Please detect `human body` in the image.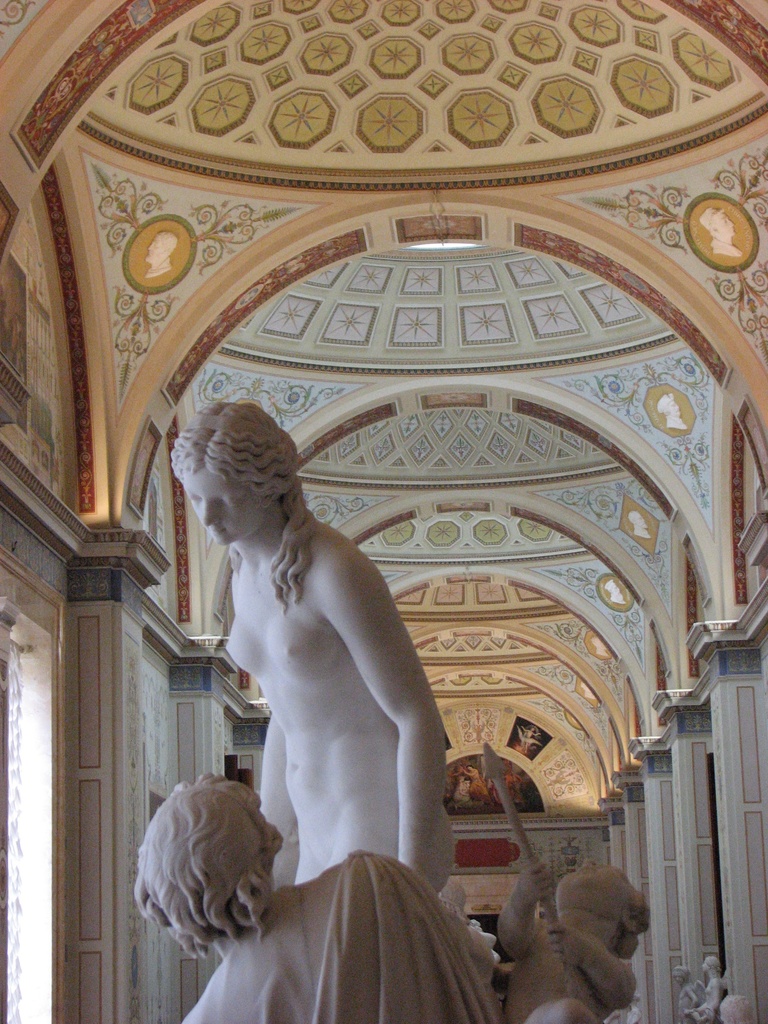
locate(721, 991, 755, 1020).
